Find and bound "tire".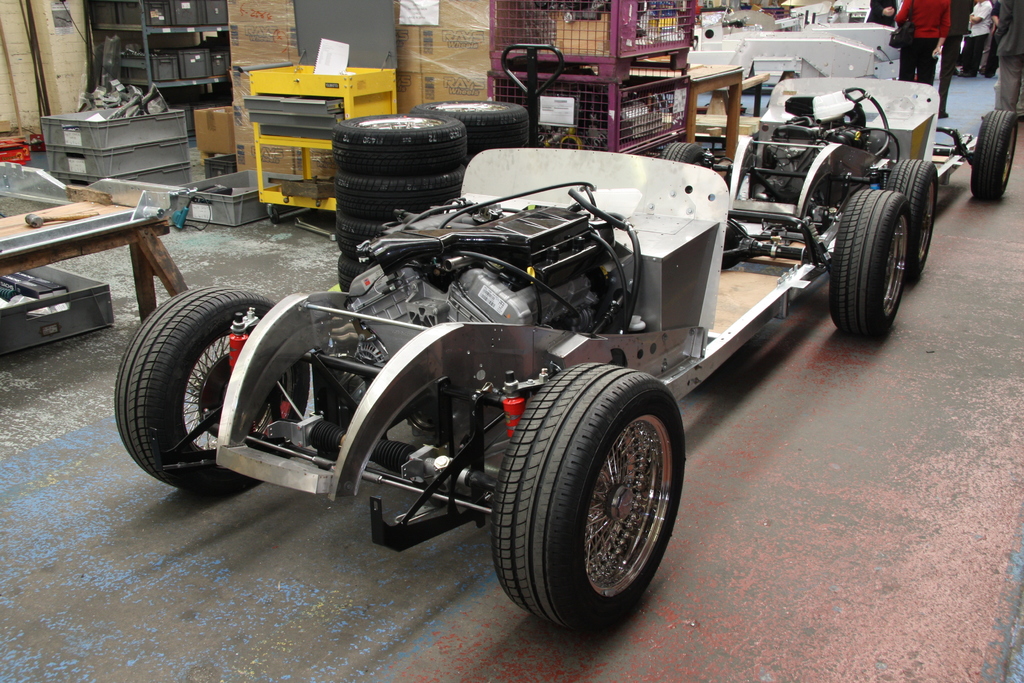
Bound: locate(832, 174, 932, 342).
